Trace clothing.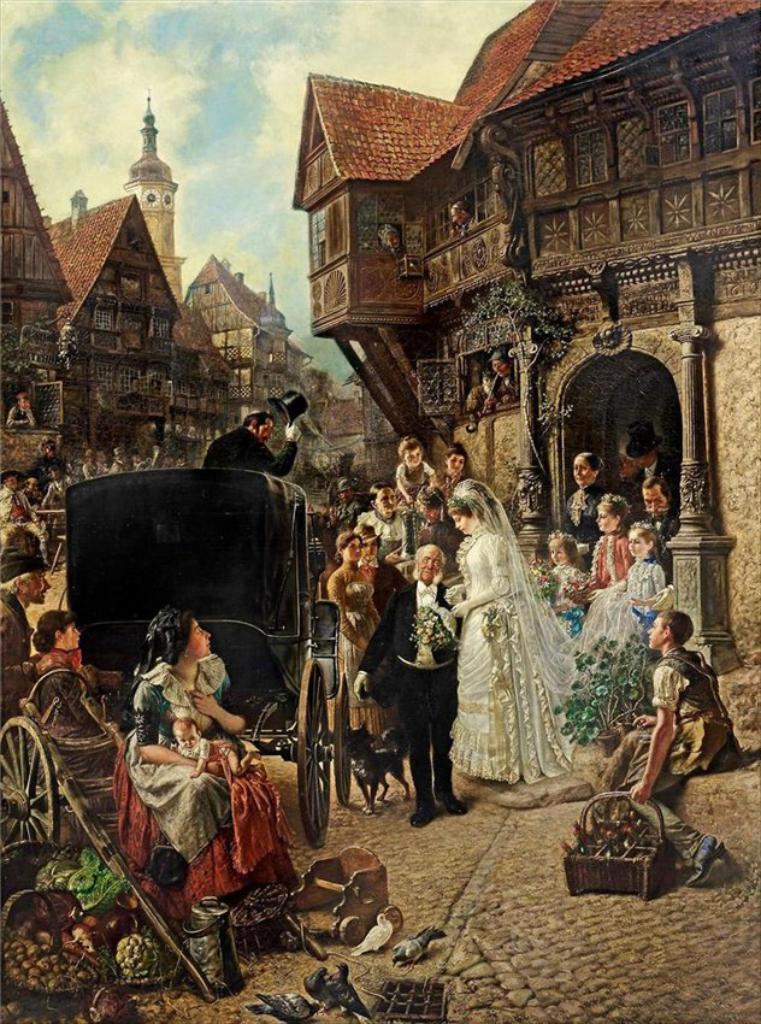
Traced to x1=358 y1=508 x2=421 y2=553.
